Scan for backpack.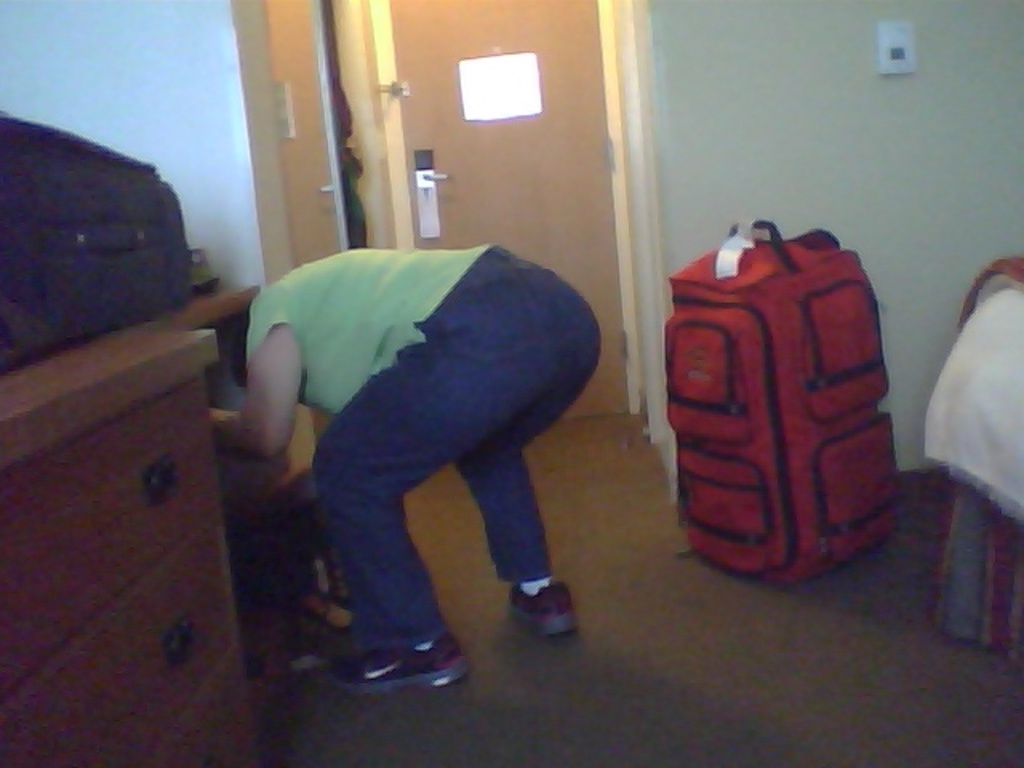
Scan result: 658 211 931 603.
